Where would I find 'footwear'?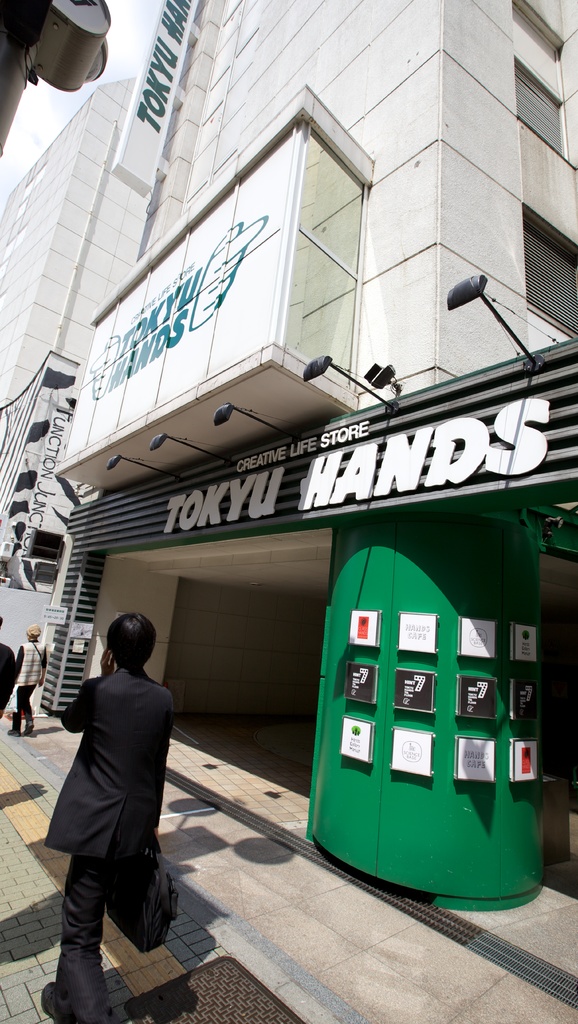
At 47,980,106,1023.
